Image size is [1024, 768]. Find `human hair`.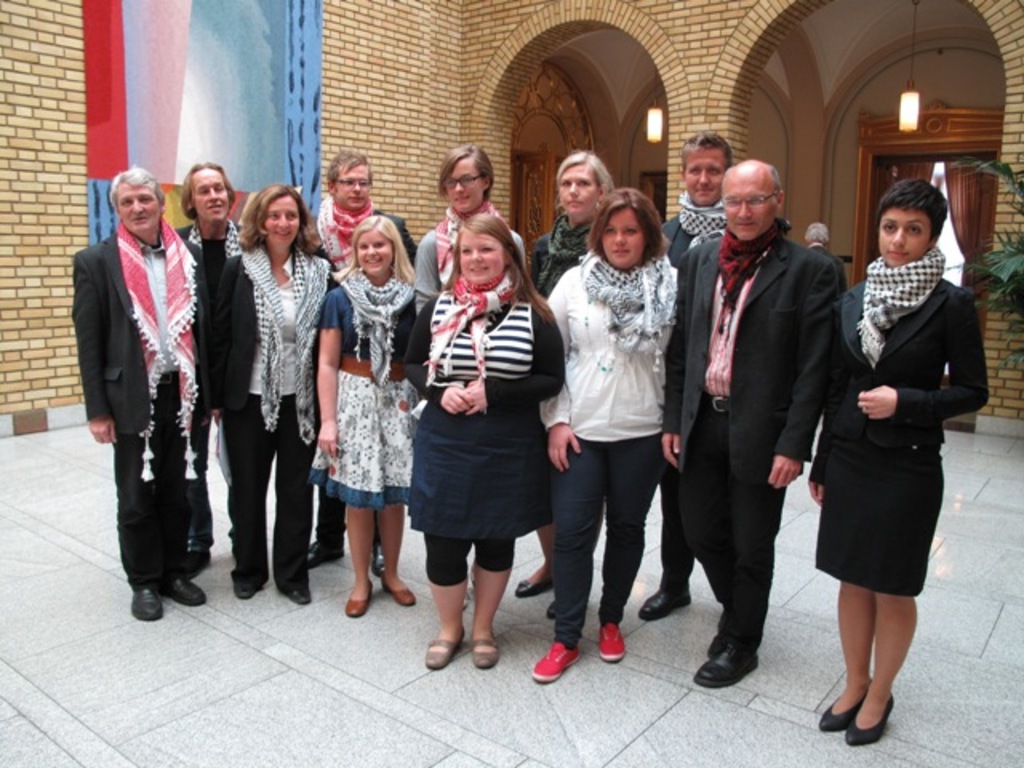
crop(584, 182, 669, 269).
